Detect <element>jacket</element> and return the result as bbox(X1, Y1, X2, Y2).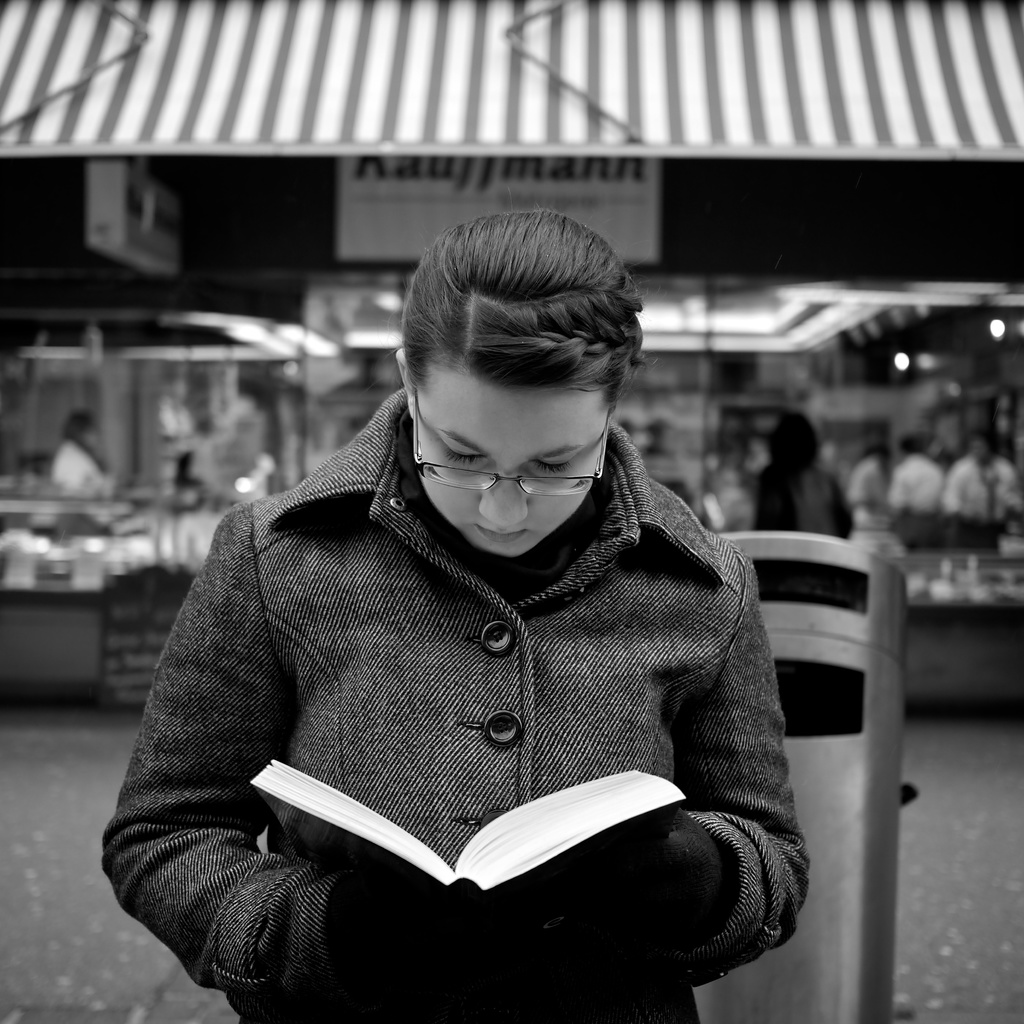
bbox(134, 352, 832, 961).
